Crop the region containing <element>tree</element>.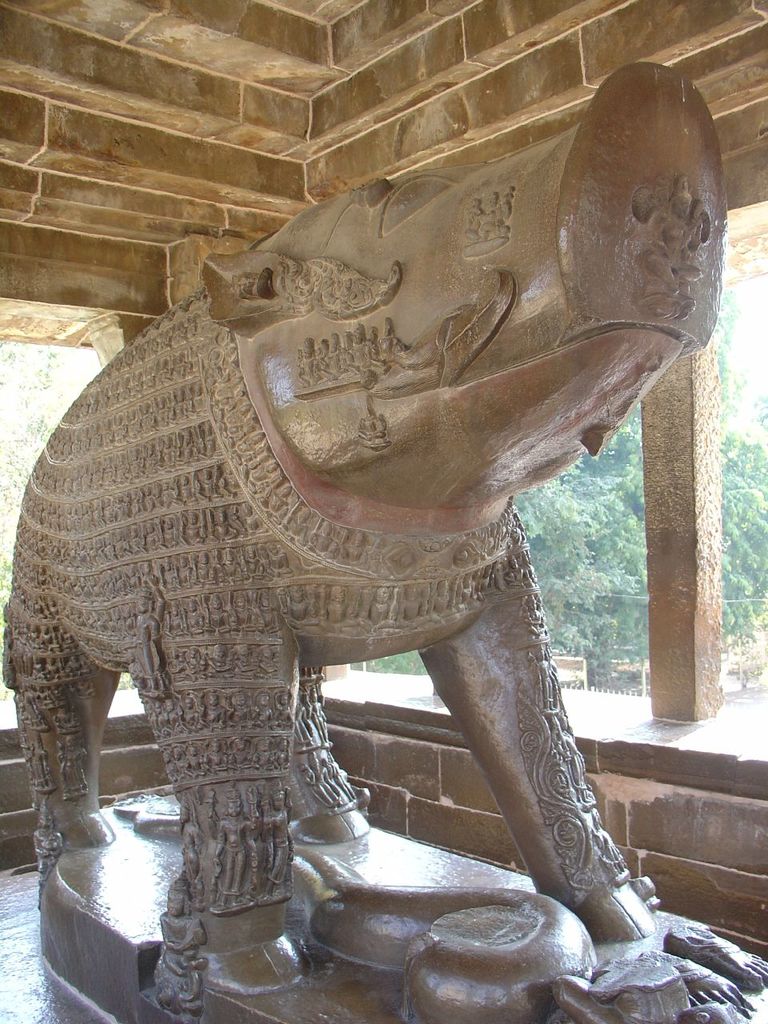
Crop region: {"left": 514, "top": 397, "right": 640, "bottom": 691}.
